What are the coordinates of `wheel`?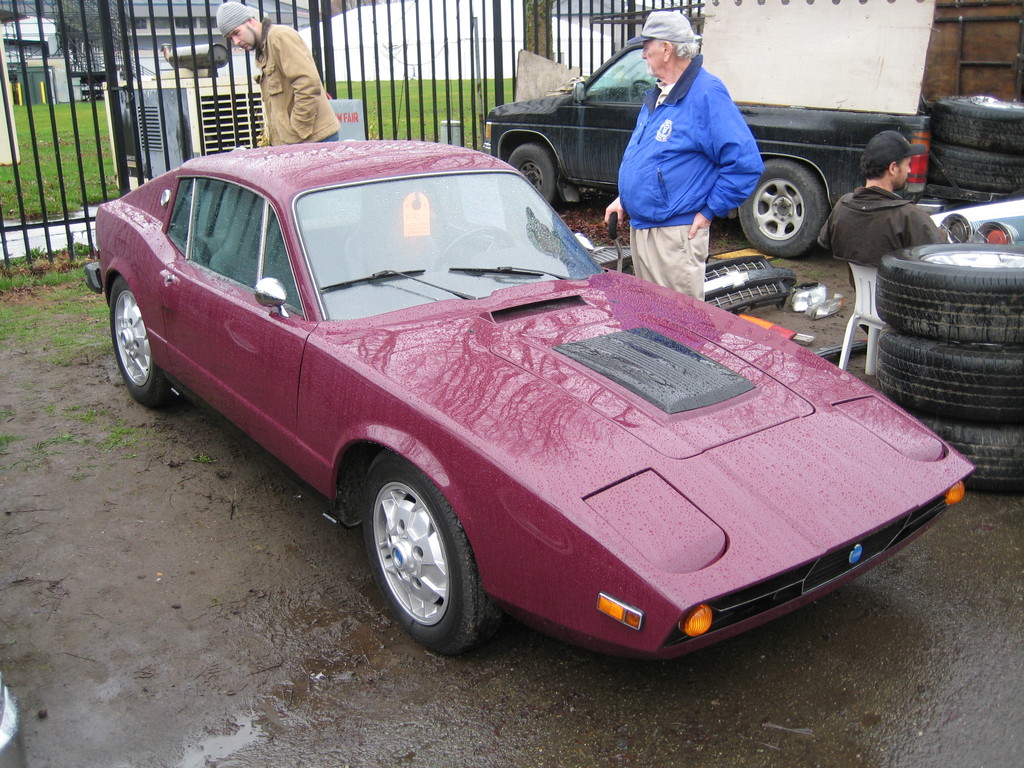
left=924, top=415, right=1023, bottom=495.
